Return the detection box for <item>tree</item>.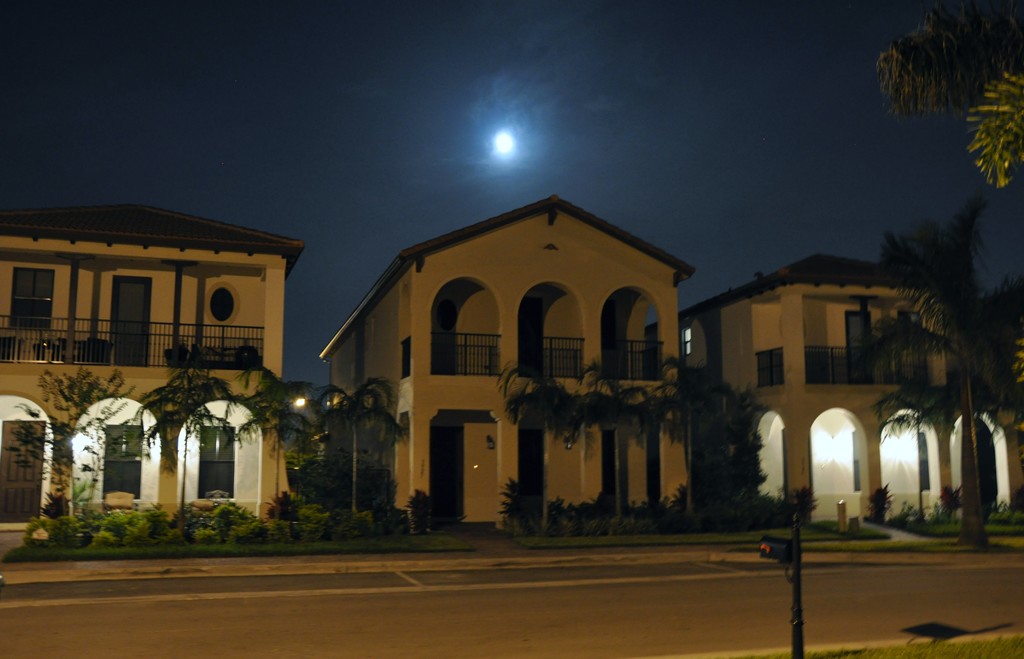
Rect(316, 380, 400, 521).
